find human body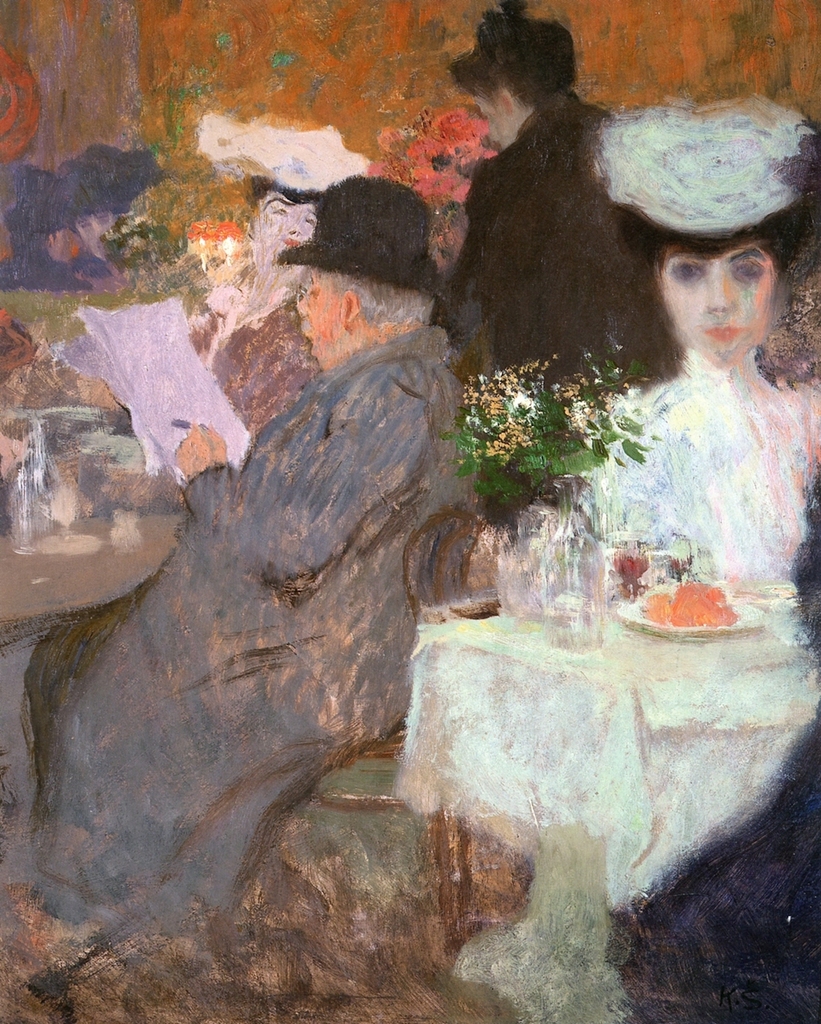
rect(54, 174, 474, 925)
